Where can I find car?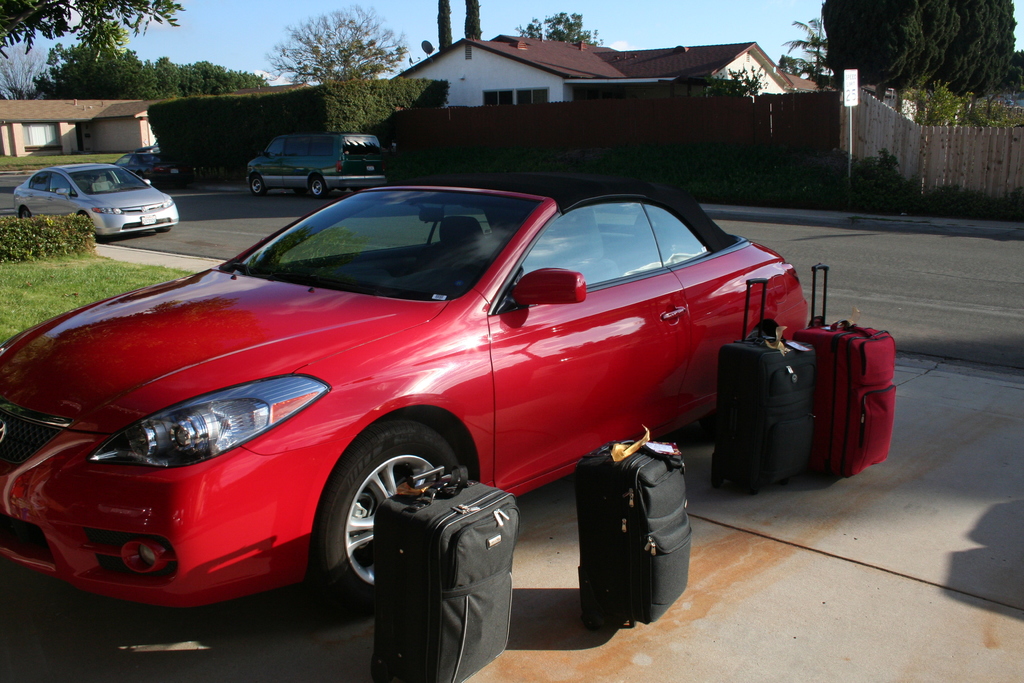
You can find it at 3/170/837/613.
